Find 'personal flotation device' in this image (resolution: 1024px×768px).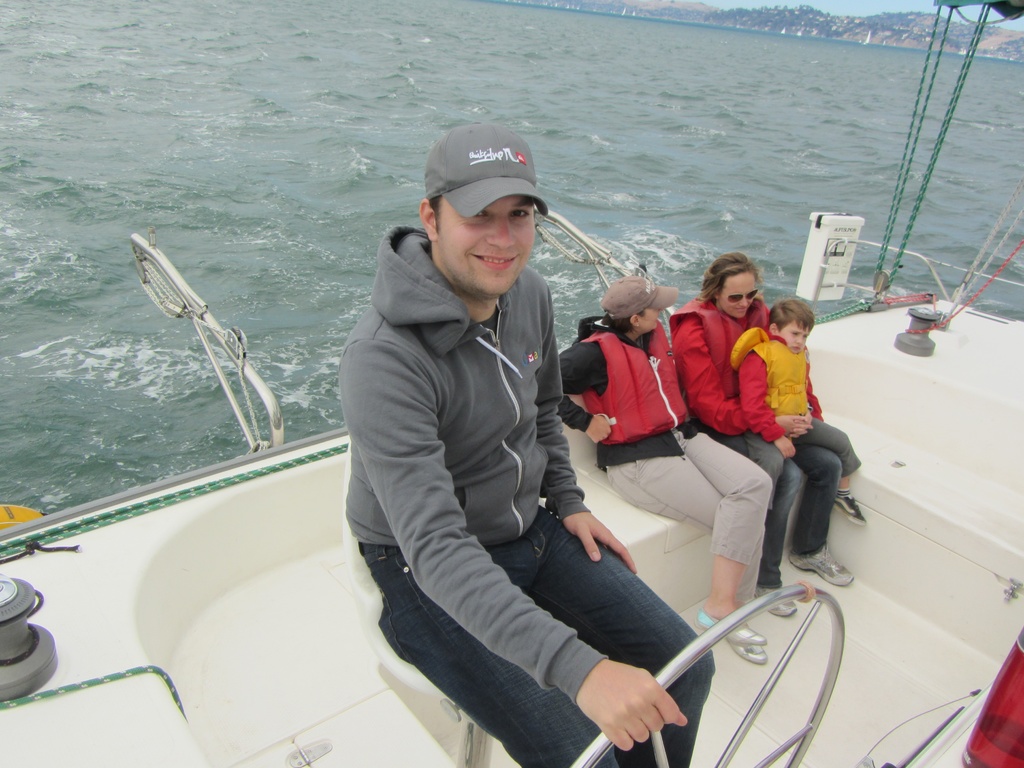
rect(744, 339, 820, 415).
